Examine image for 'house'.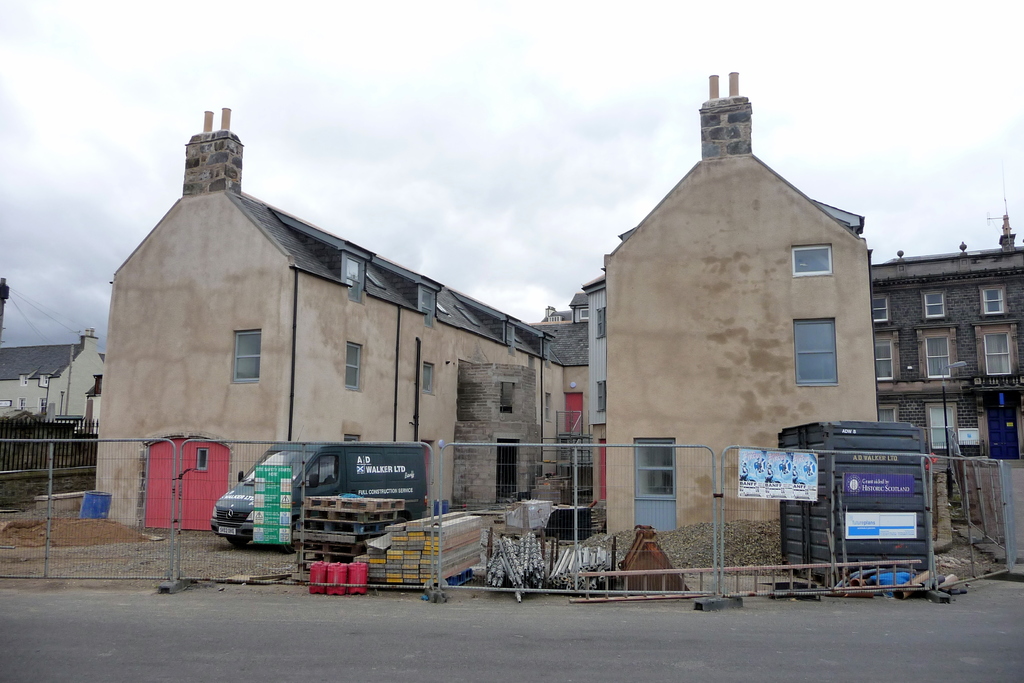
Examination result: (x1=109, y1=95, x2=756, y2=604).
